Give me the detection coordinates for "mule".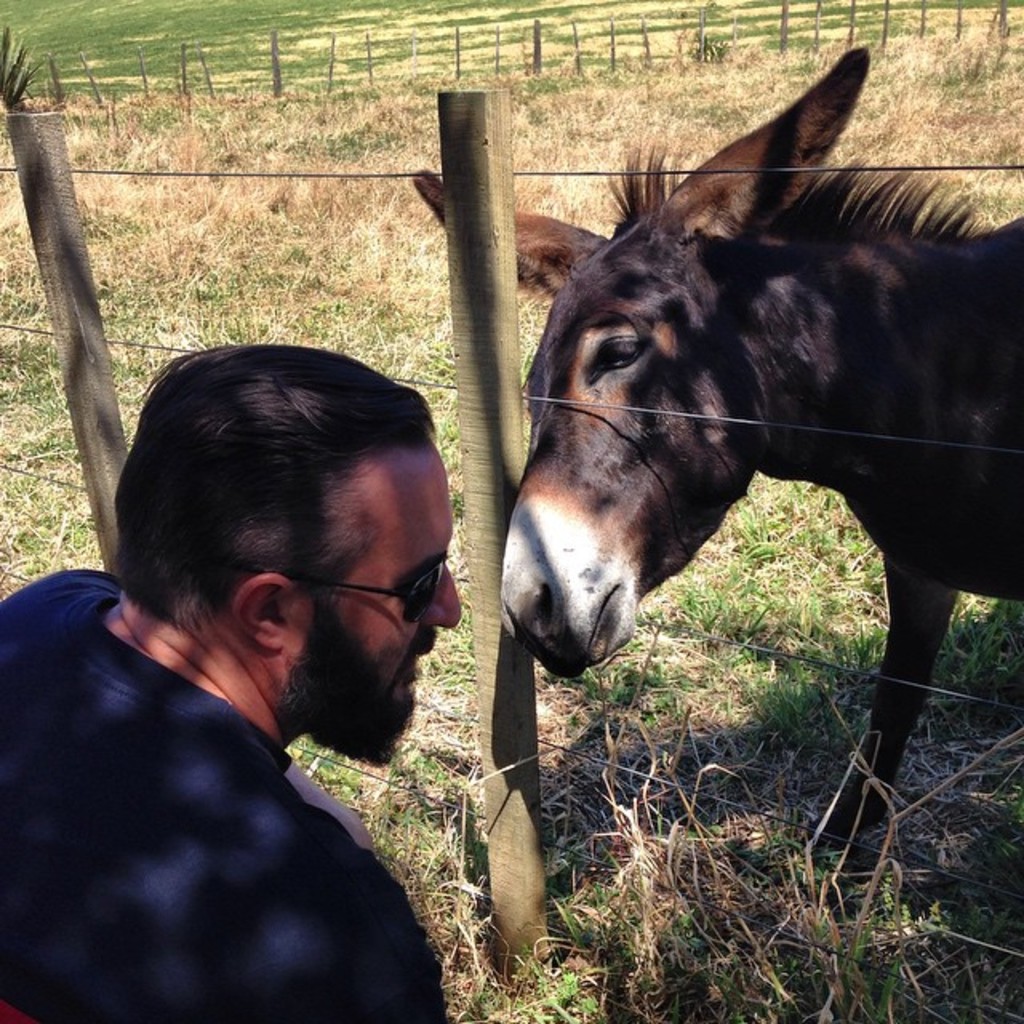
bbox=[413, 42, 1022, 848].
